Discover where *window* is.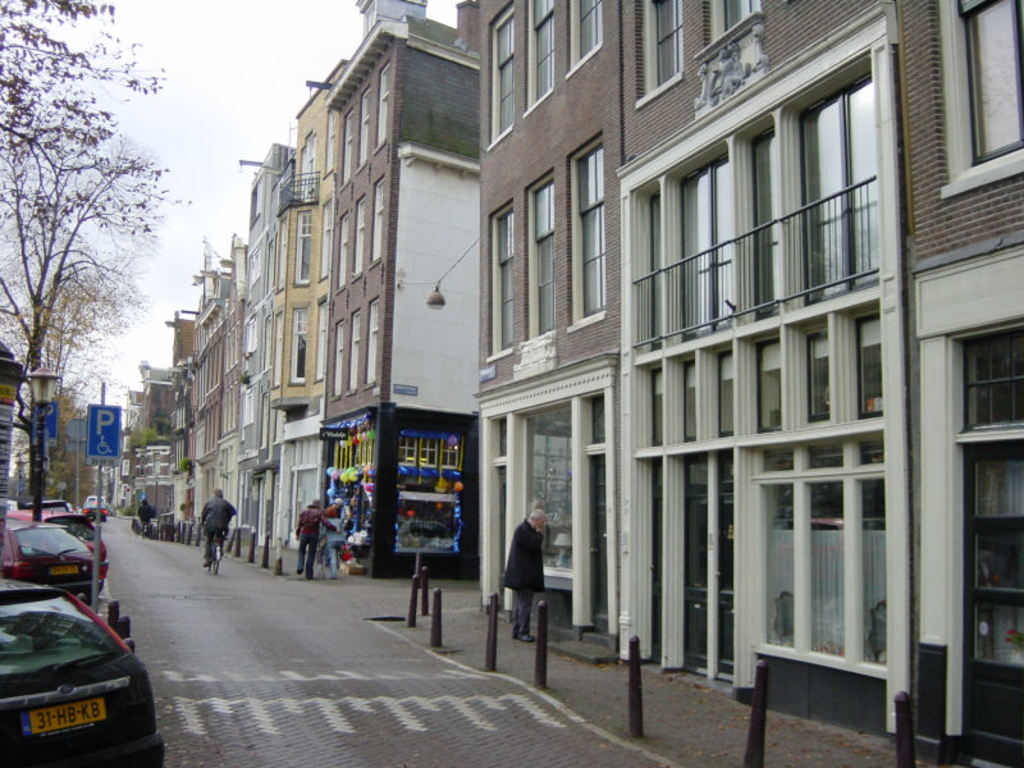
Discovered at pyautogui.locateOnScreen(852, 308, 884, 419).
